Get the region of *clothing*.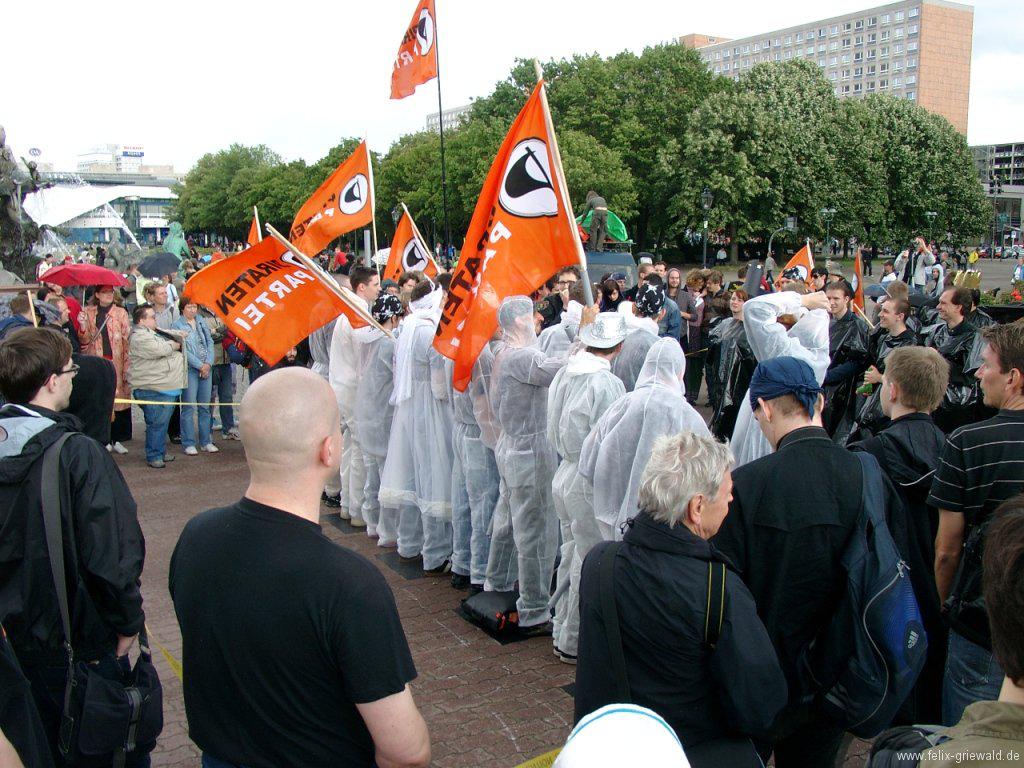
<box>878,241,940,291</box>.
